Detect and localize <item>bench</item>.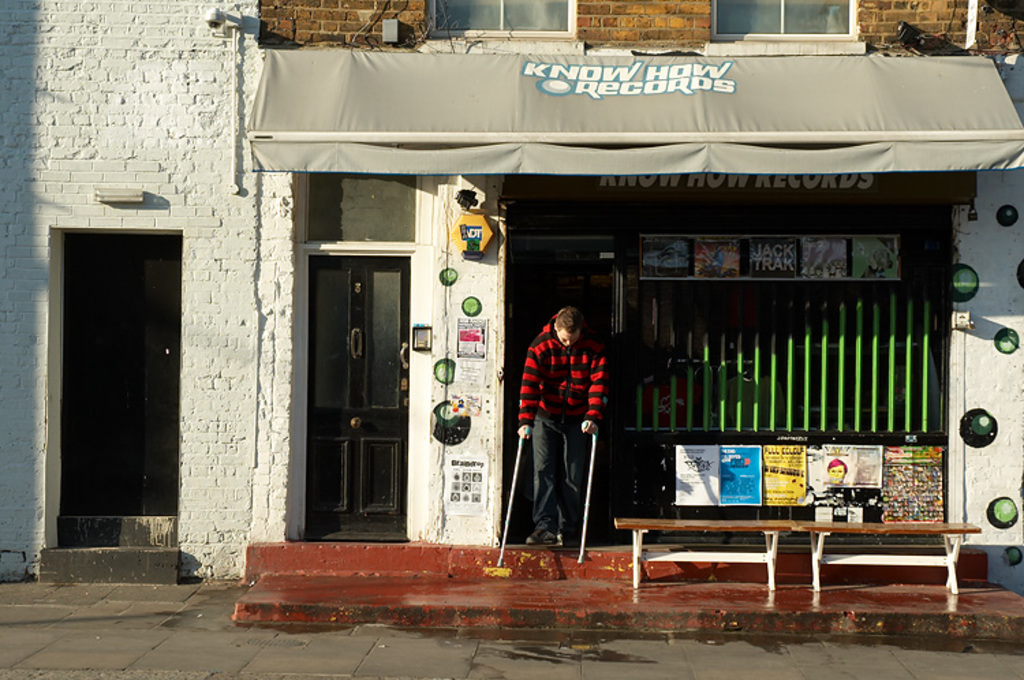
Localized at x1=612 y1=519 x2=791 y2=593.
